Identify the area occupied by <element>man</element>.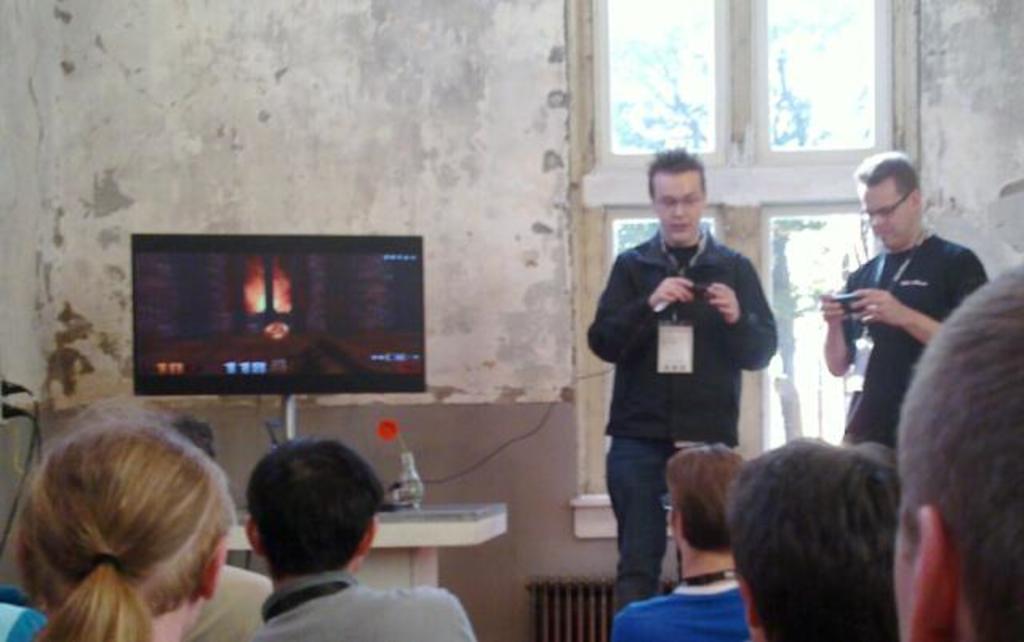
Area: left=584, top=448, right=758, bottom=640.
